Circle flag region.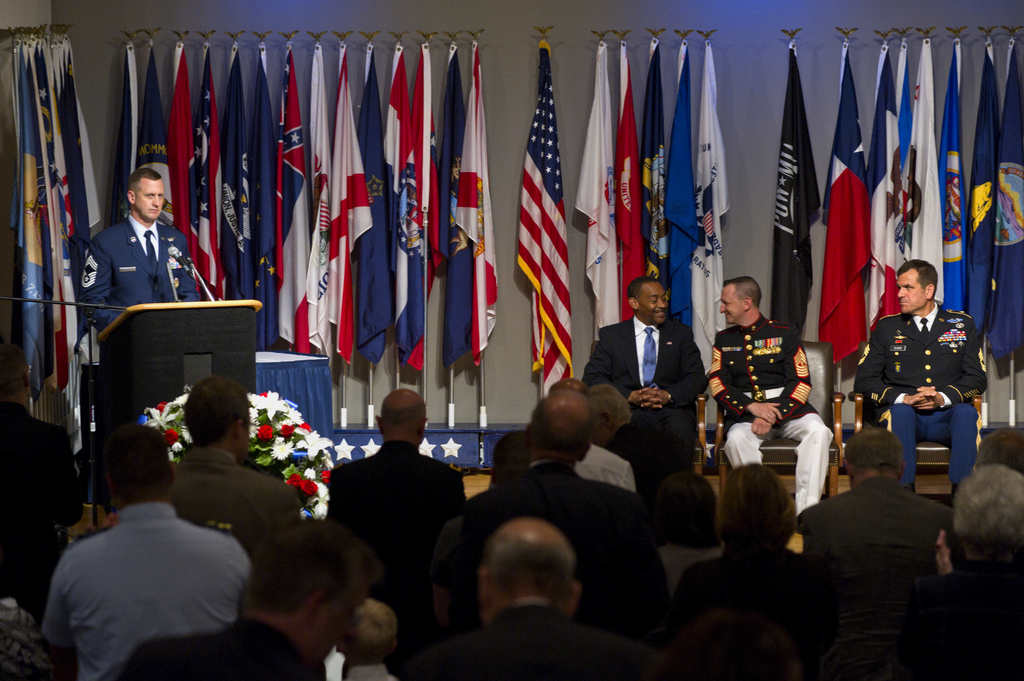
Region: <bbox>8, 39, 92, 433</bbox>.
